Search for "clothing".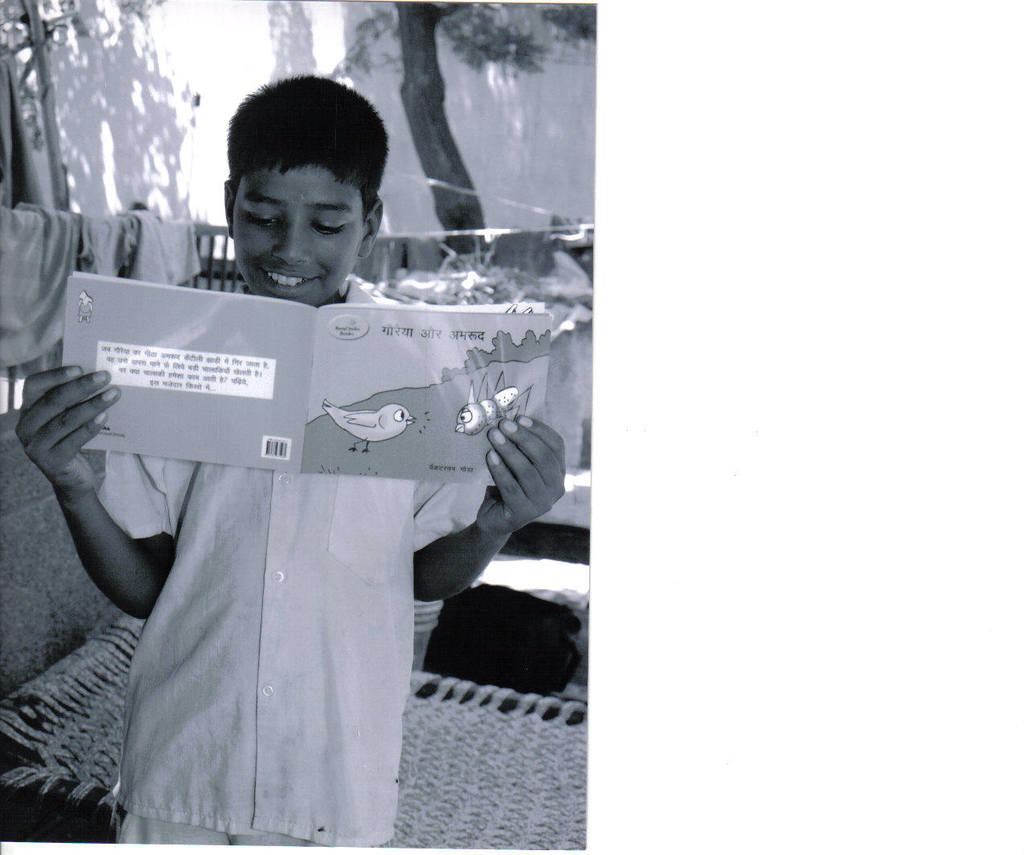
Found at <bbox>2, 250, 527, 804</bbox>.
